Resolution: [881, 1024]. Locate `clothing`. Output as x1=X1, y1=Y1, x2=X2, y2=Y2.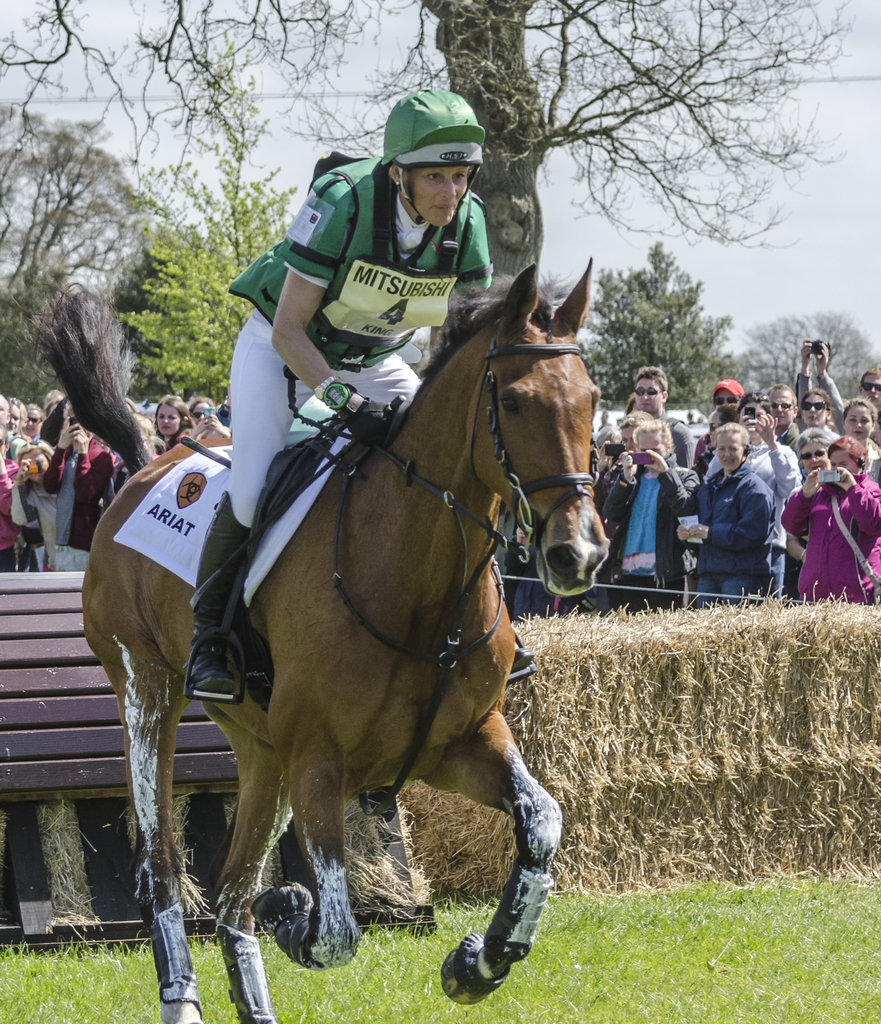
x1=645, y1=404, x2=691, y2=470.
